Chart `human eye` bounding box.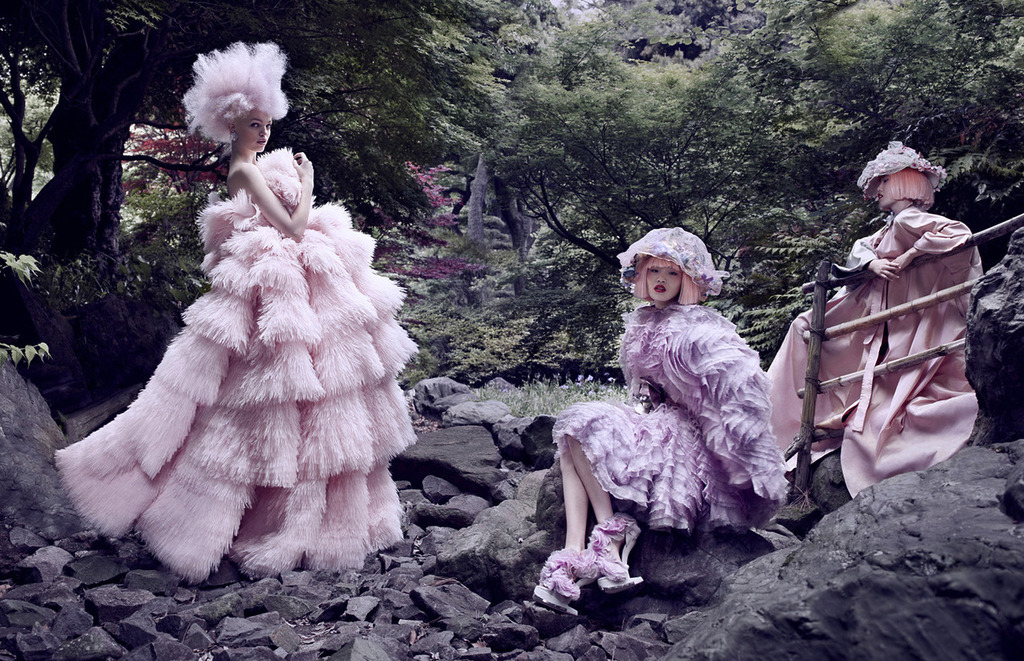
Charted: box(669, 268, 678, 279).
